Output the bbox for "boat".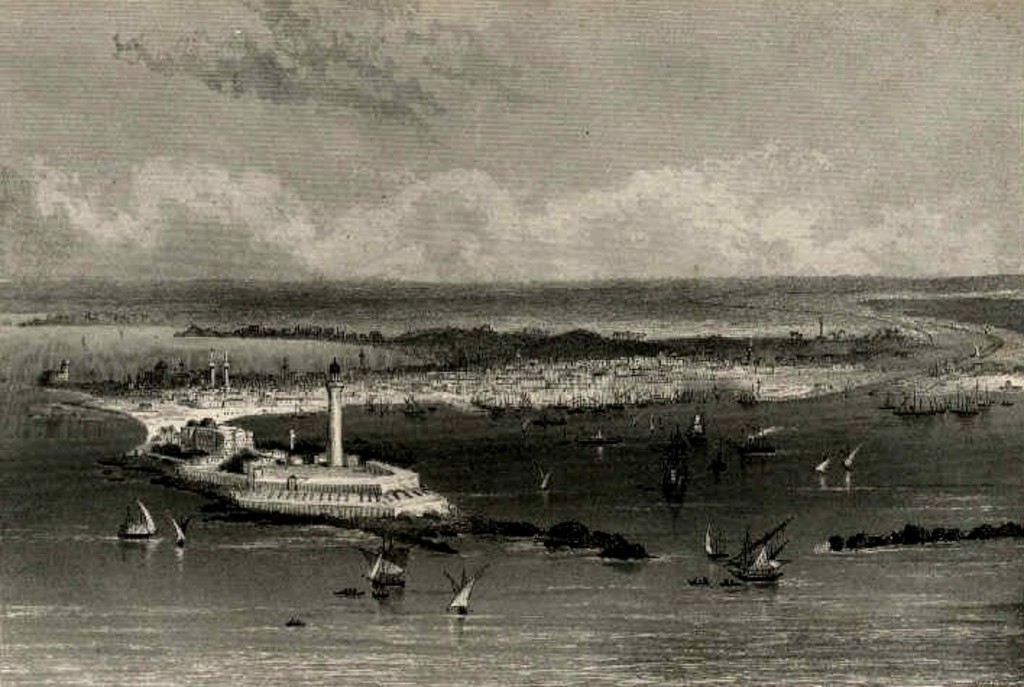
{"left": 701, "top": 522, "right": 730, "bottom": 564}.
